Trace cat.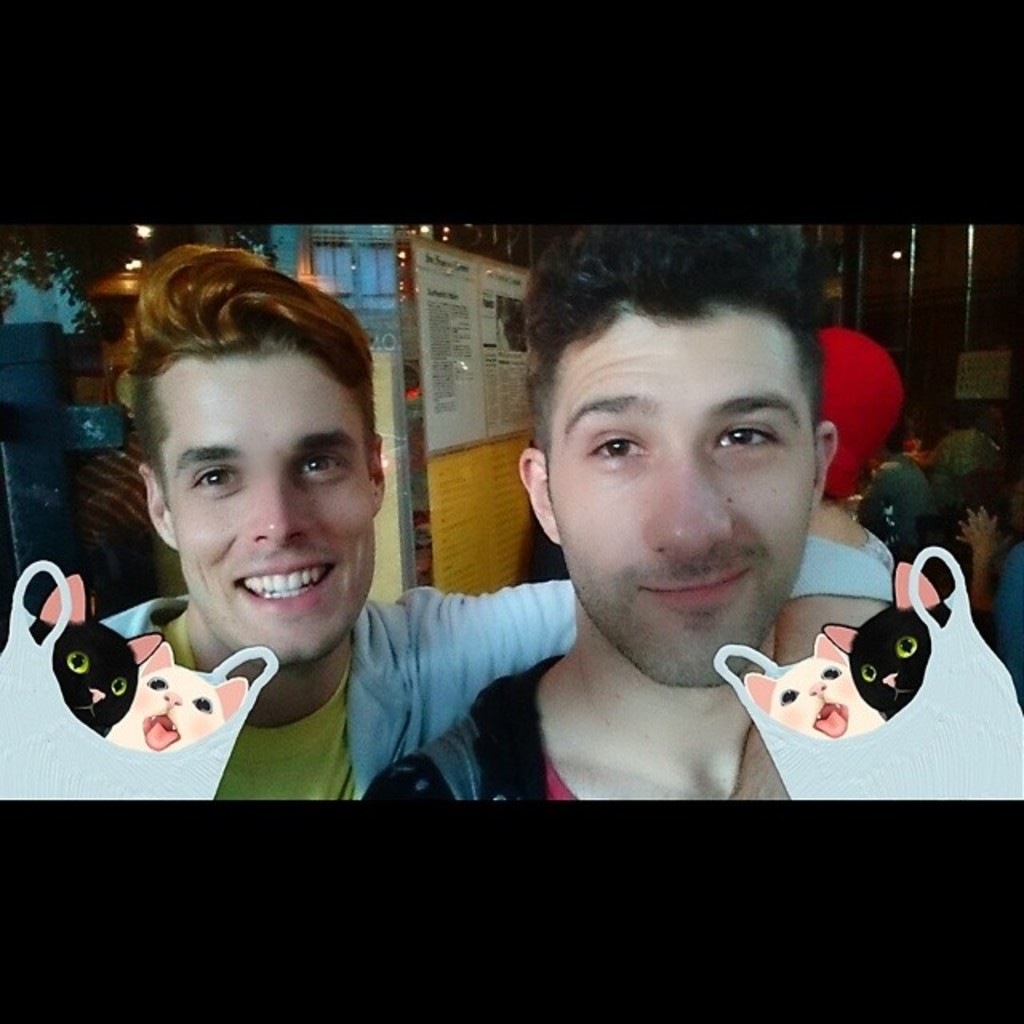
Traced to locate(104, 640, 246, 757).
